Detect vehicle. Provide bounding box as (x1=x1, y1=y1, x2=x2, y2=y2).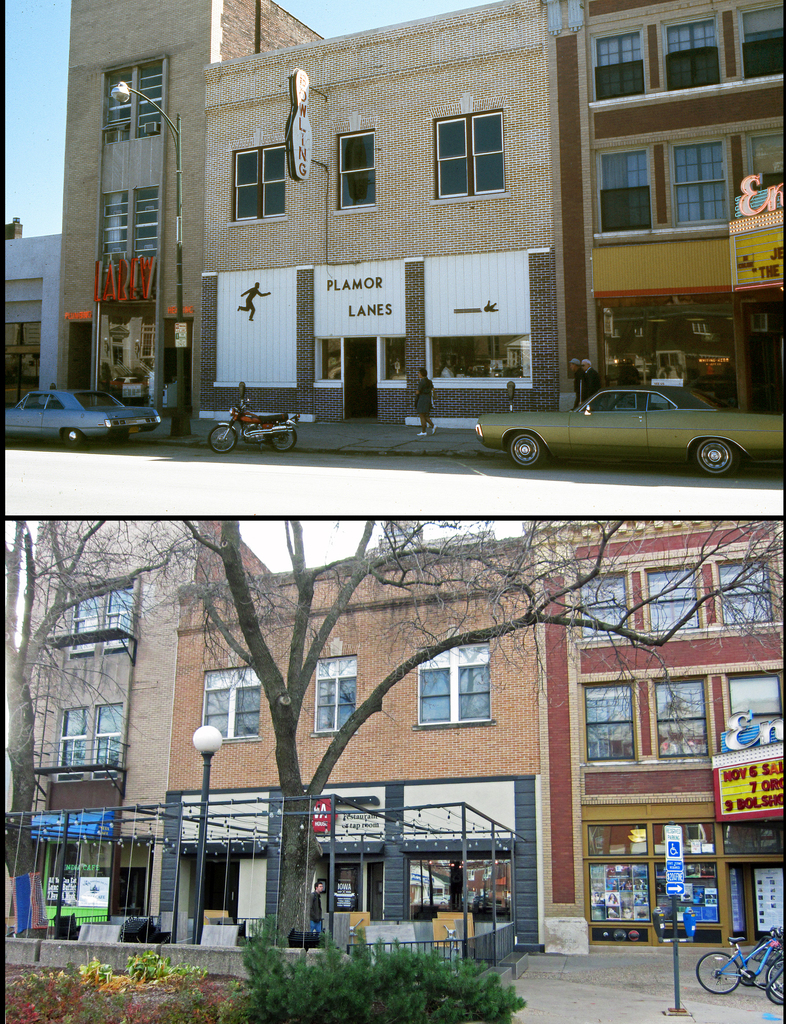
(x1=691, y1=927, x2=785, y2=997).
